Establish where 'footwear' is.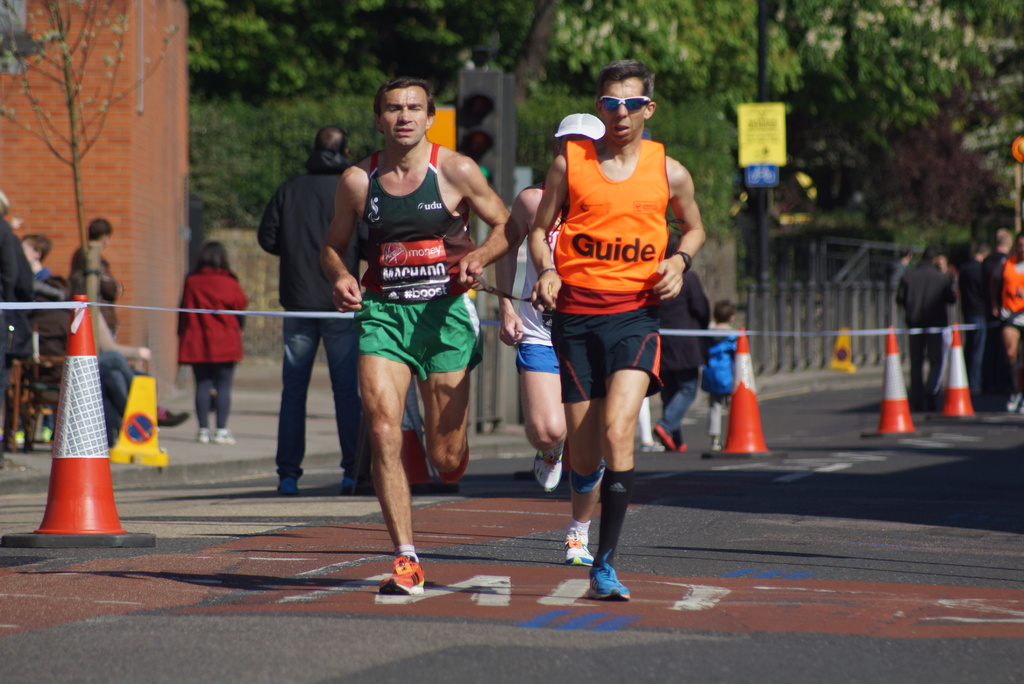
Established at box=[213, 429, 235, 444].
